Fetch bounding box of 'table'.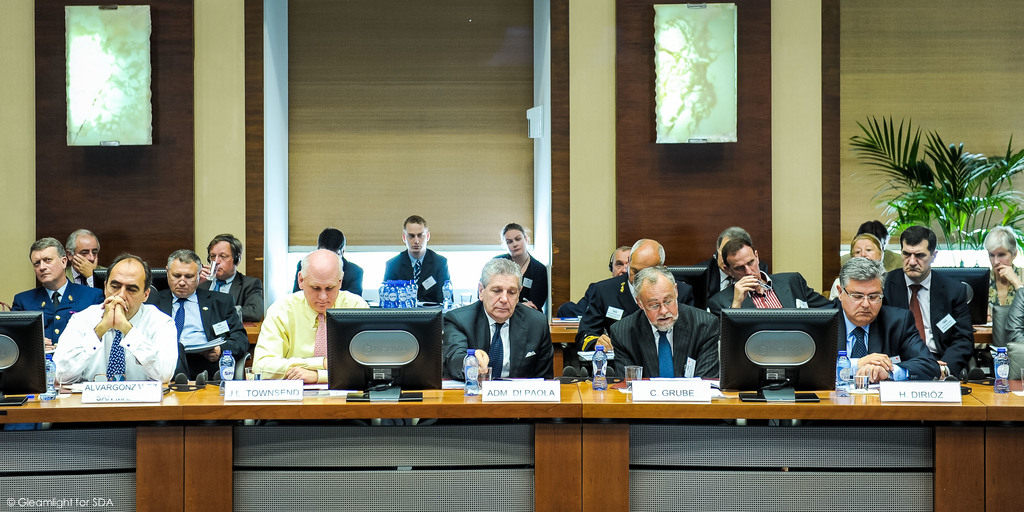
Bbox: x1=0 y1=371 x2=1023 y2=511.
